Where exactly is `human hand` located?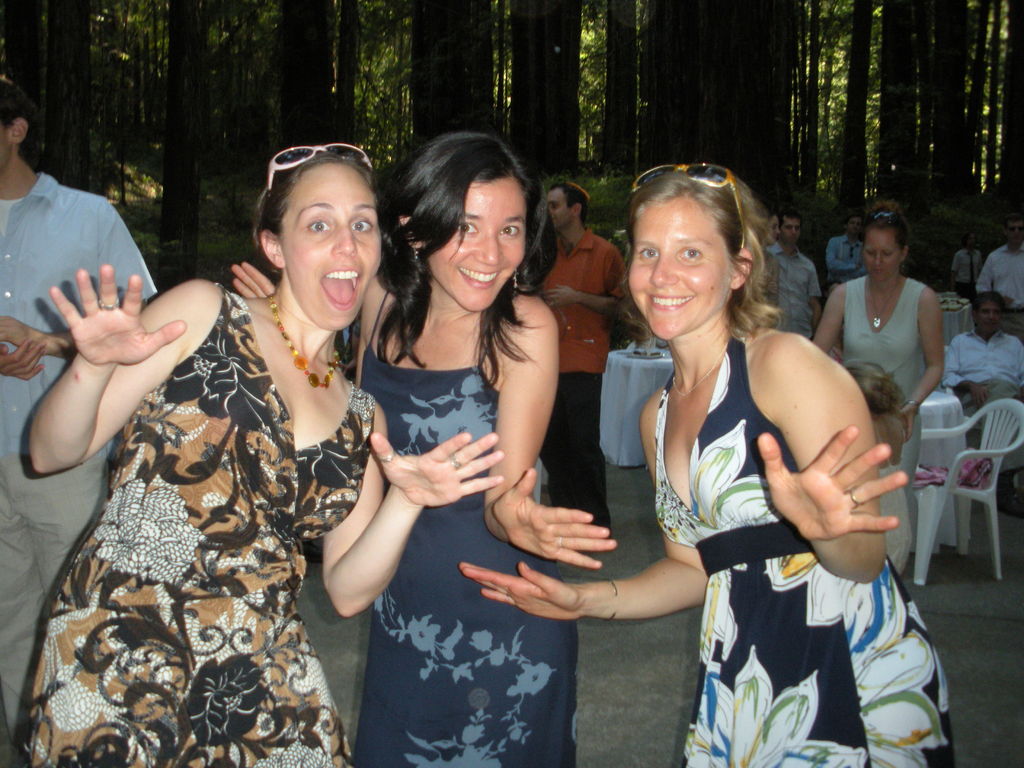
Its bounding box is [897,403,916,445].
